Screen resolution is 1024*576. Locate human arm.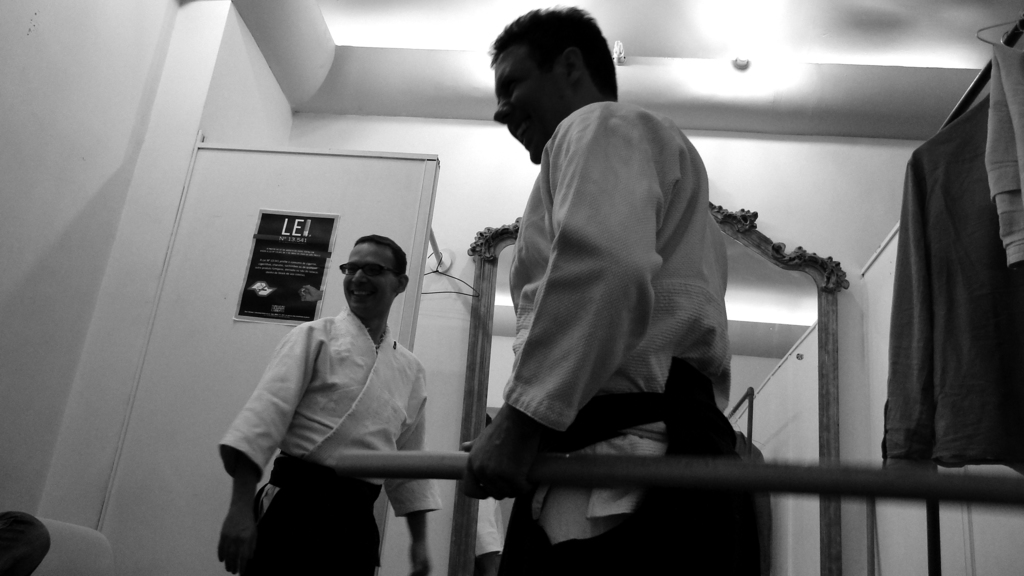
x1=384, y1=393, x2=438, y2=575.
